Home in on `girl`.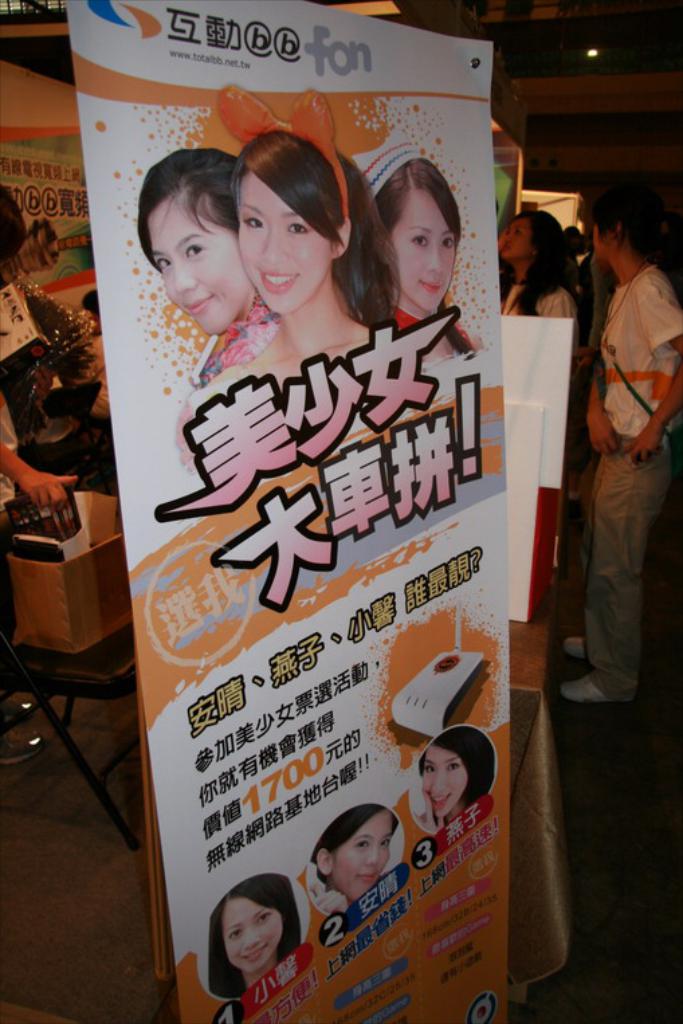
Homed in at crop(306, 803, 399, 911).
